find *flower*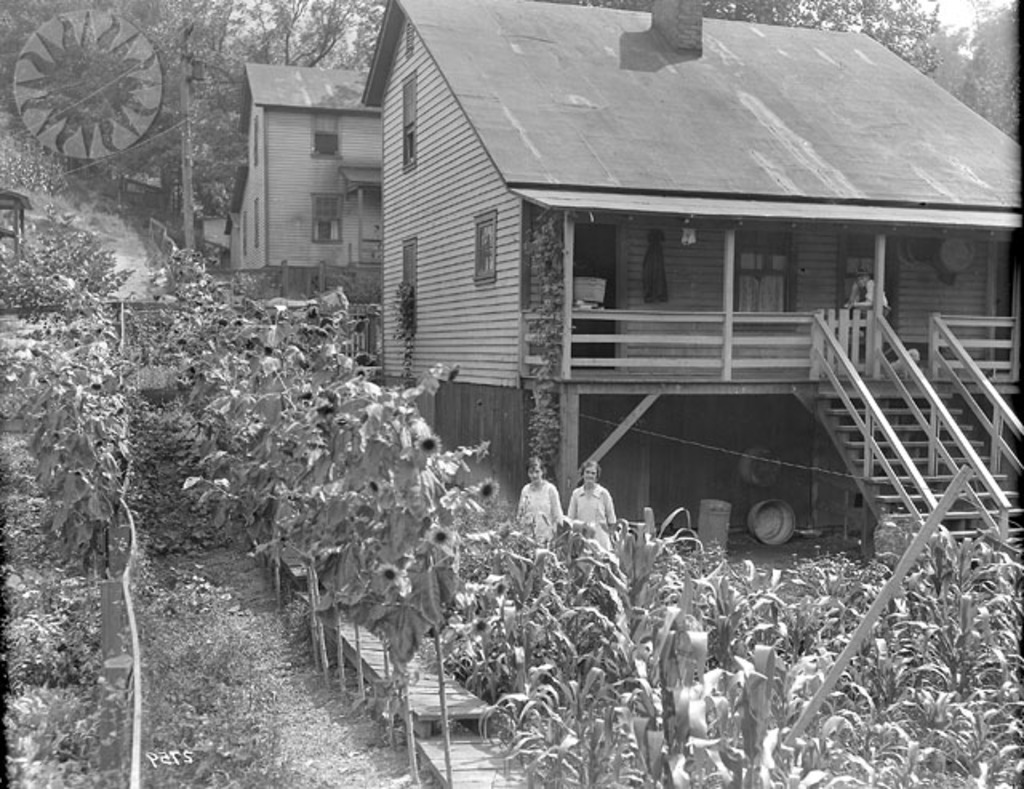
(467, 480, 496, 498)
